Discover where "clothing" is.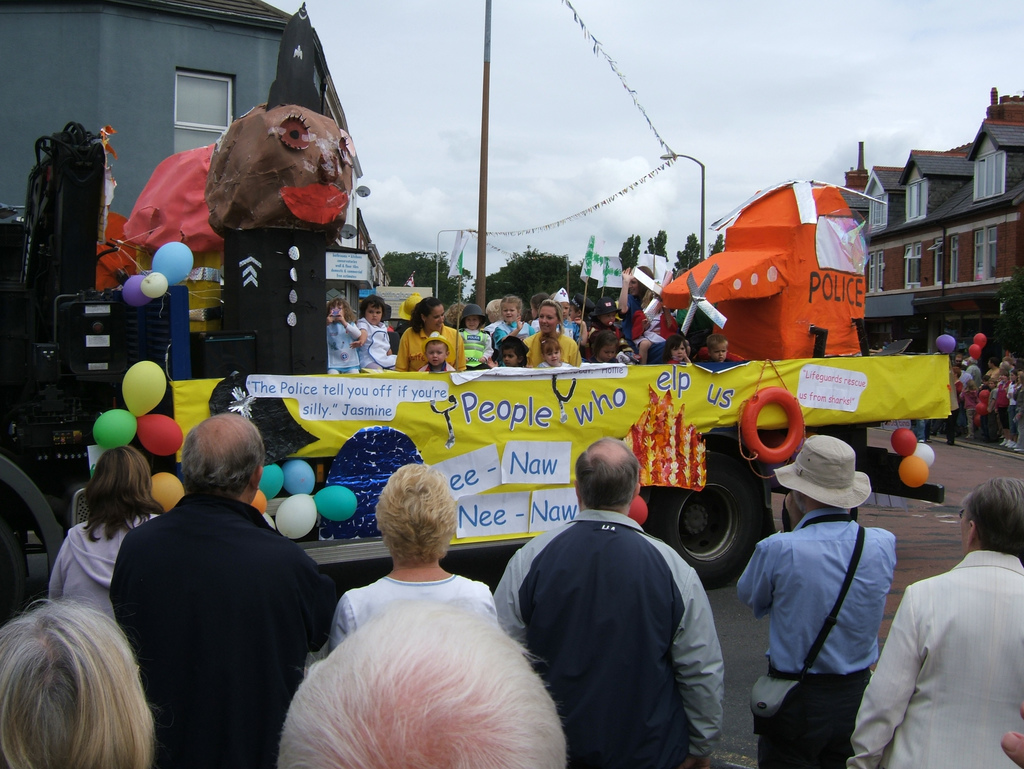
Discovered at bbox=[103, 451, 327, 762].
